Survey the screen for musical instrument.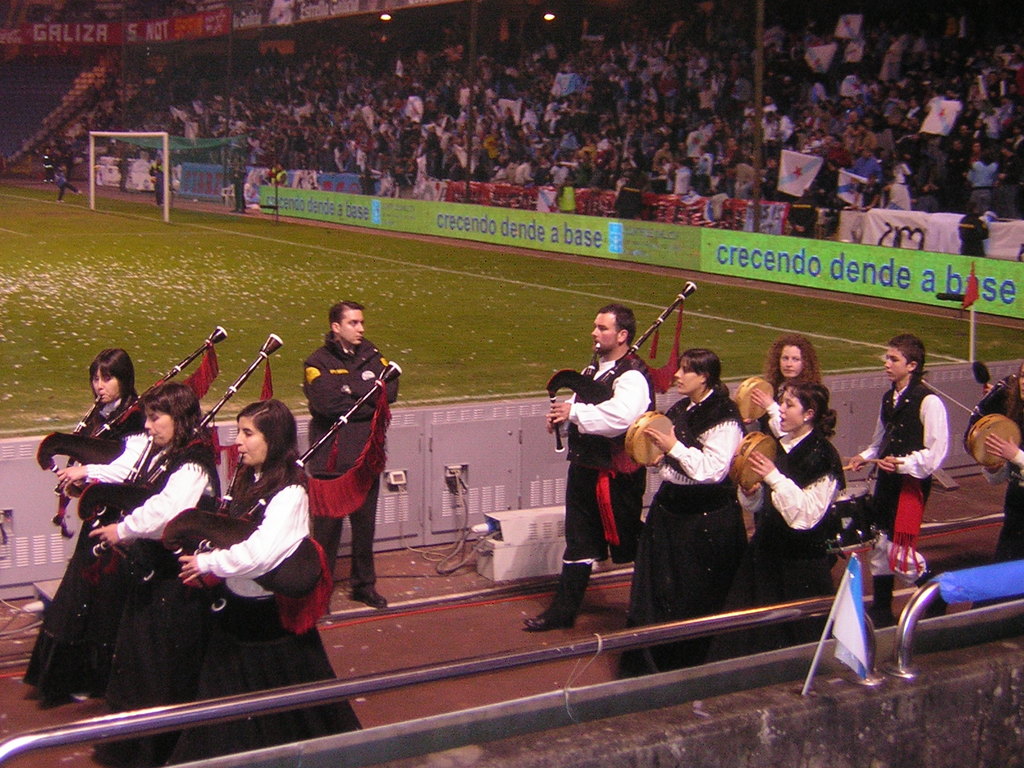
Survey found: 541, 280, 700, 483.
